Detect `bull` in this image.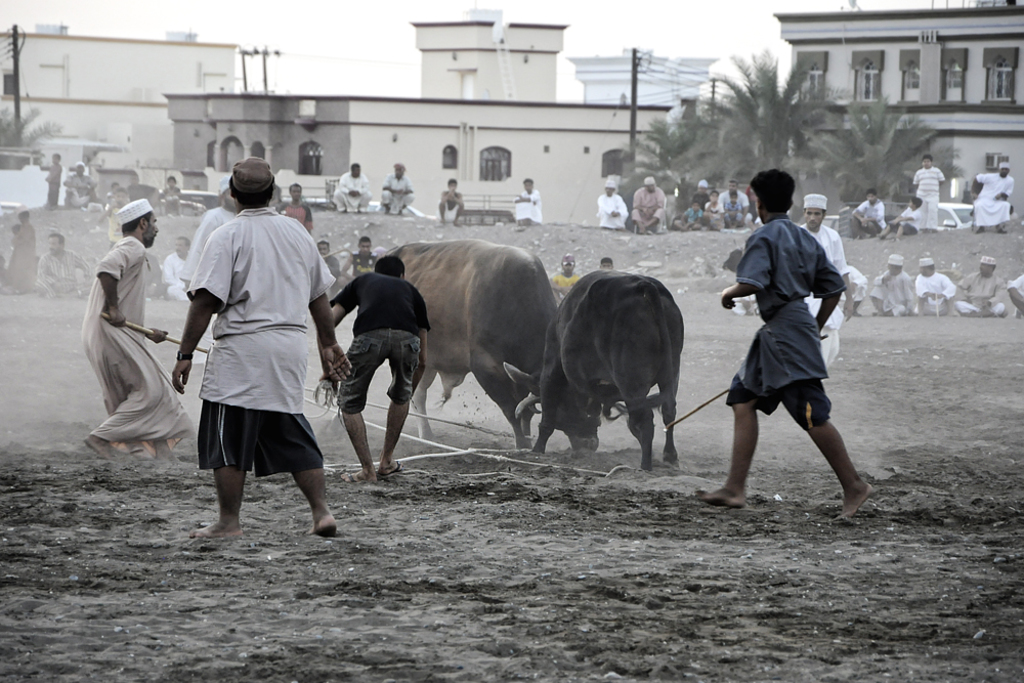
Detection: {"left": 500, "top": 263, "right": 688, "bottom": 473}.
